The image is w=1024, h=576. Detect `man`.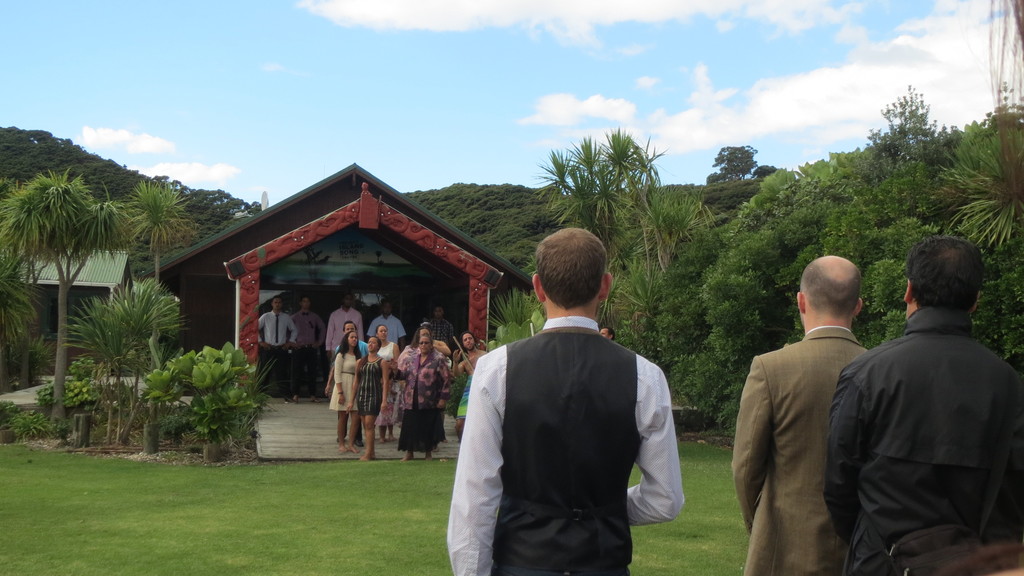
Detection: rect(371, 298, 405, 351).
